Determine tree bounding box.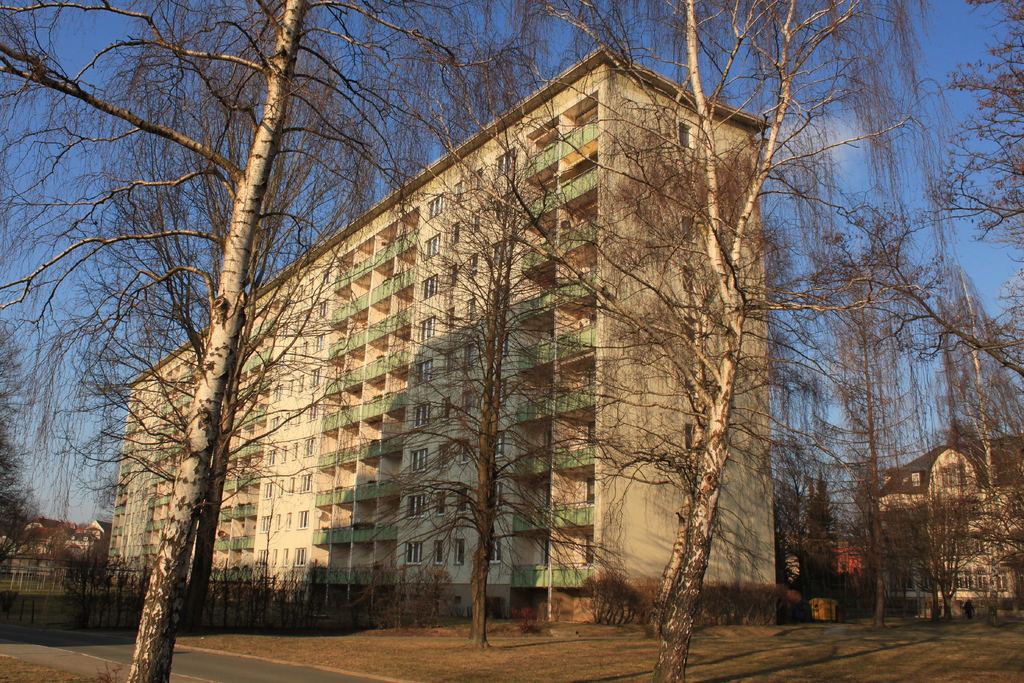
Determined: [left=919, top=0, right=1021, bottom=222].
